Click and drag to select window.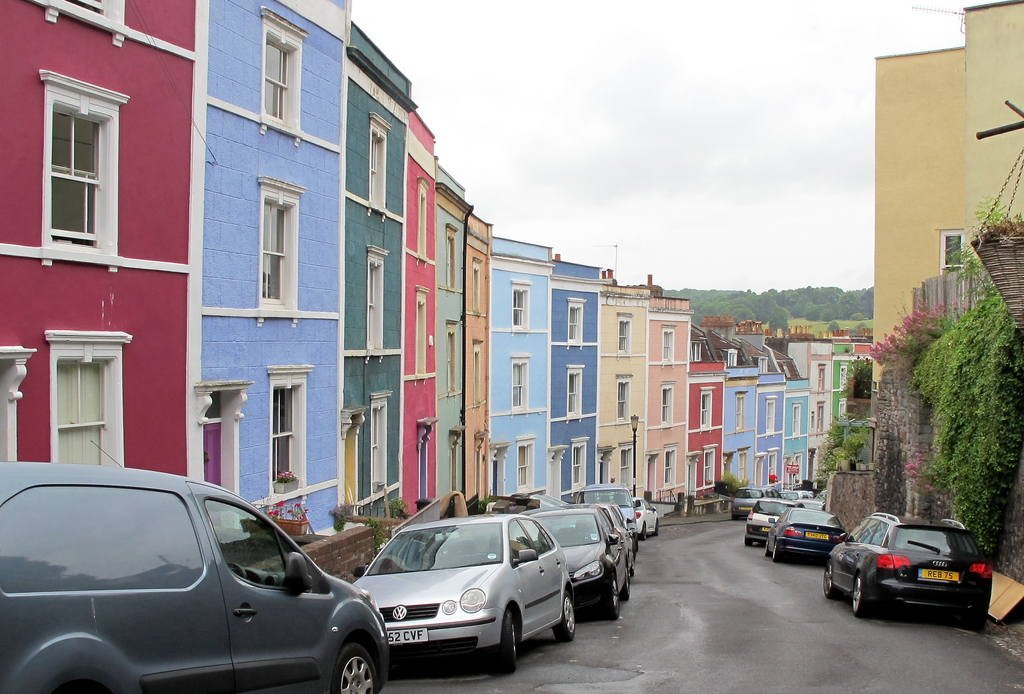
Selection: x1=661, y1=386, x2=675, y2=421.
